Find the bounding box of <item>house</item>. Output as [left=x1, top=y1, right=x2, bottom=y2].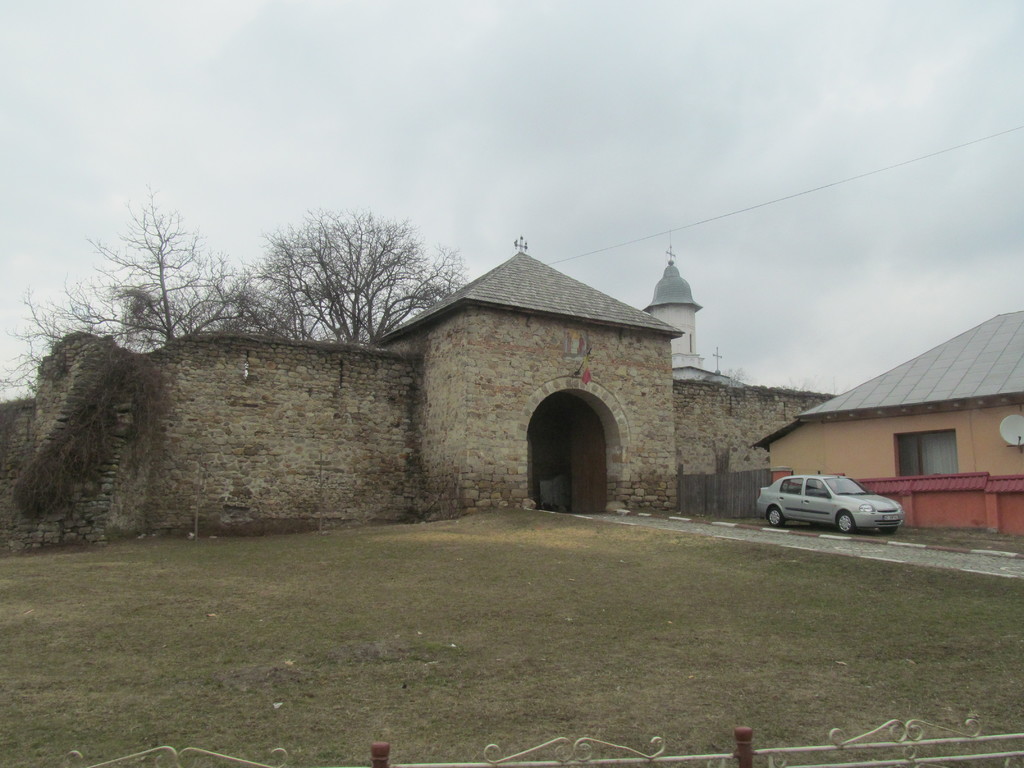
[left=790, top=287, right=1023, bottom=541].
